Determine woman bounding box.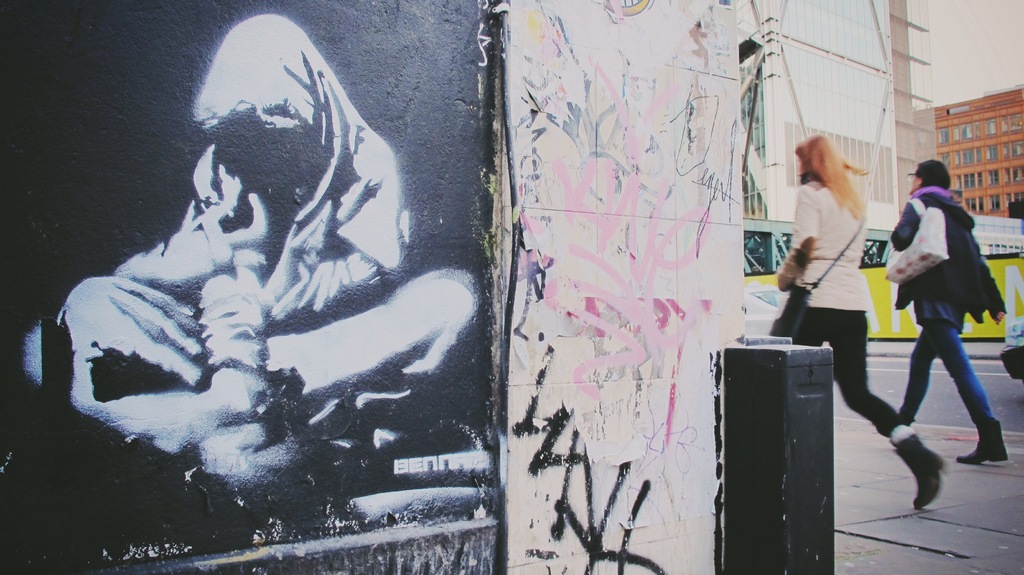
Determined: crop(885, 154, 1011, 466).
